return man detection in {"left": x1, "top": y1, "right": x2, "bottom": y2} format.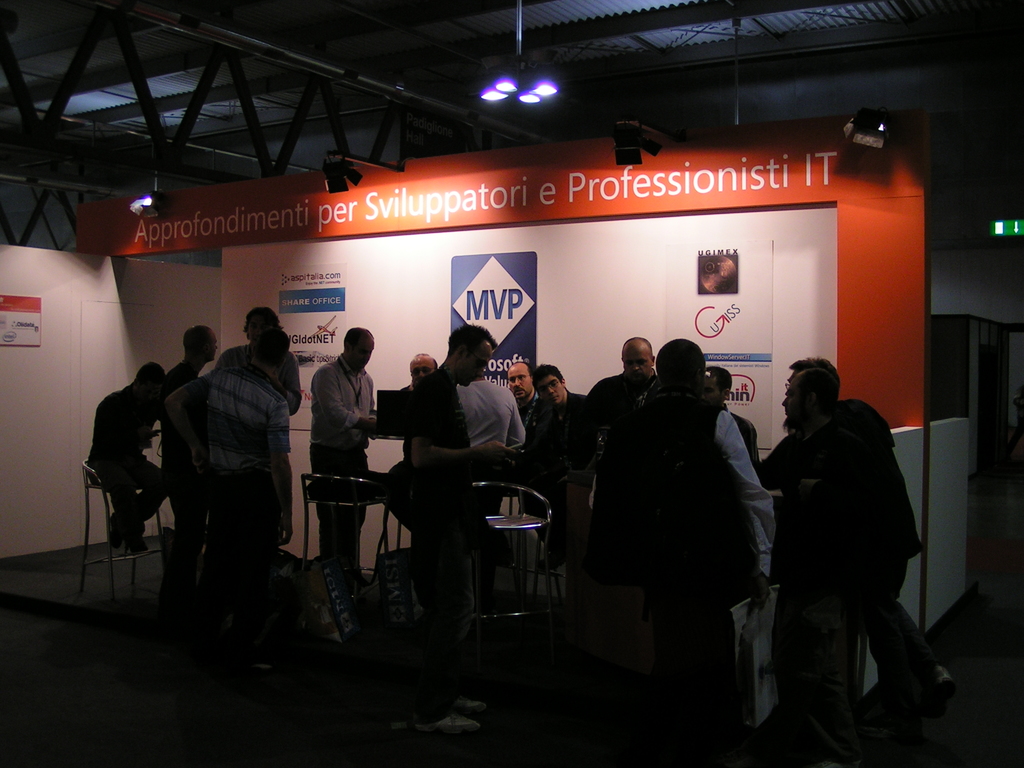
{"left": 702, "top": 366, "right": 760, "bottom": 468}.
